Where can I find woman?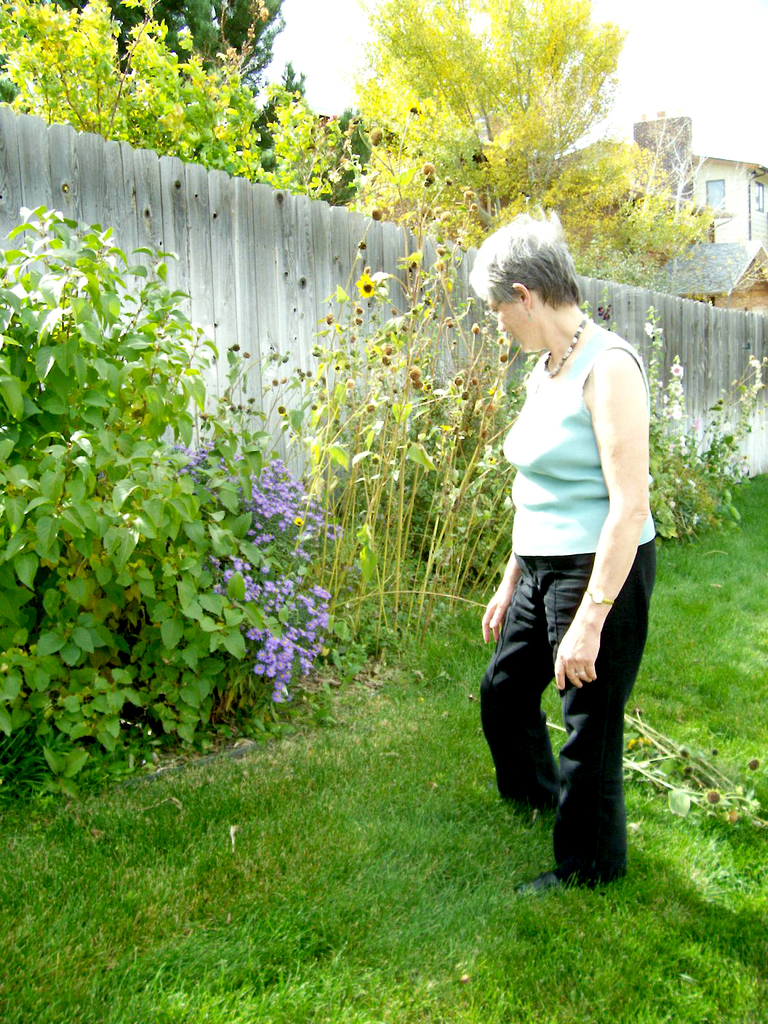
You can find it at region(458, 216, 682, 856).
